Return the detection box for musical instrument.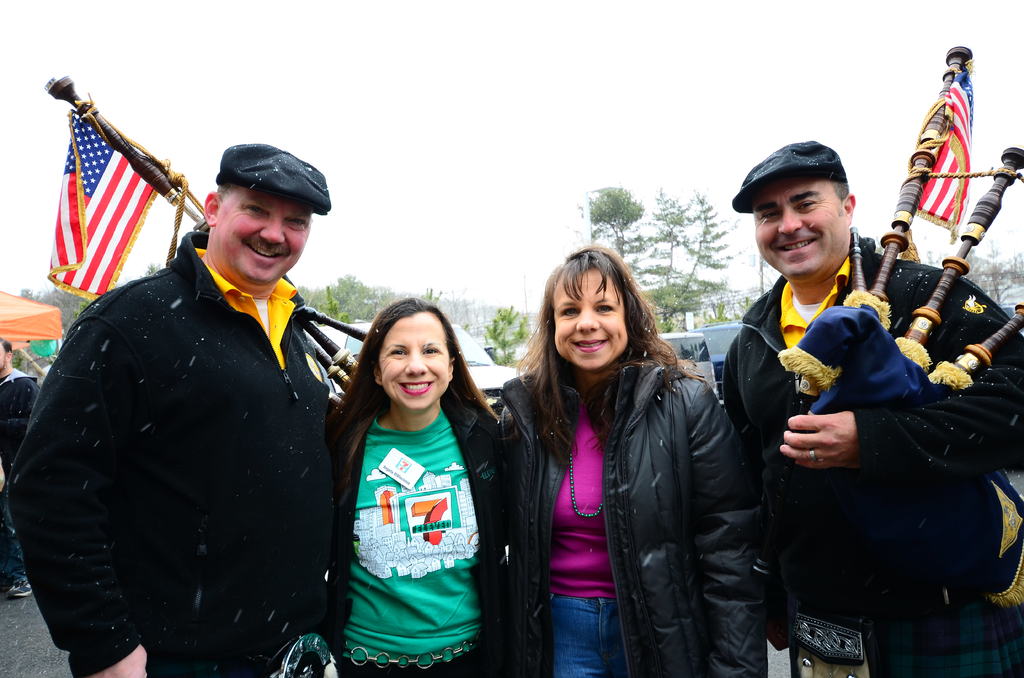
pyautogui.locateOnScreen(745, 41, 1023, 569).
